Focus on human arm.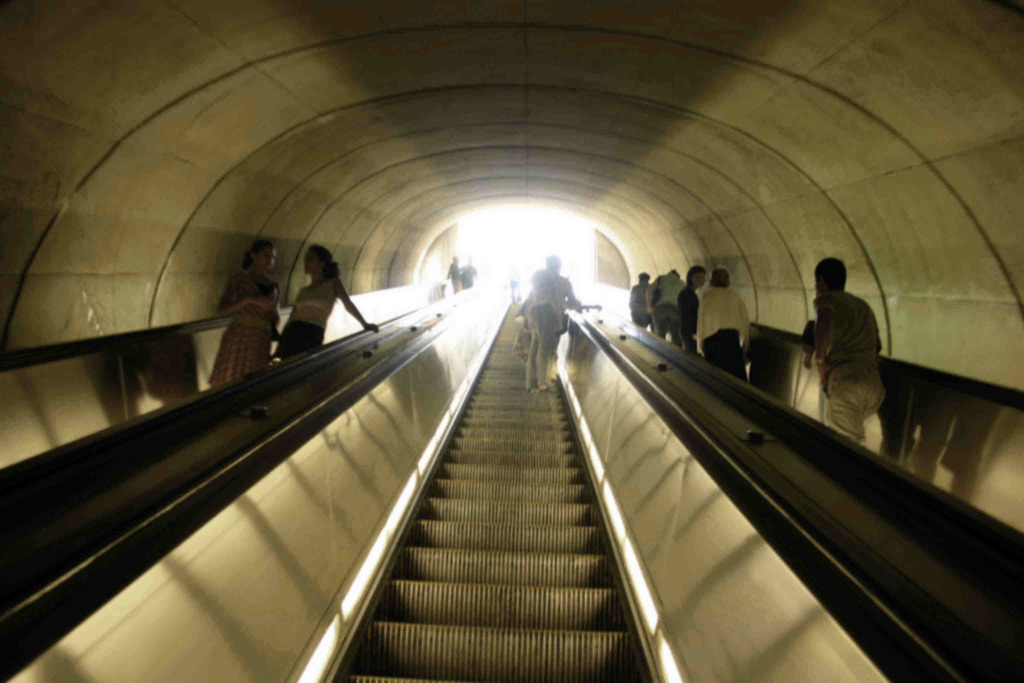
Focused at x1=330, y1=278, x2=383, y2=331.
